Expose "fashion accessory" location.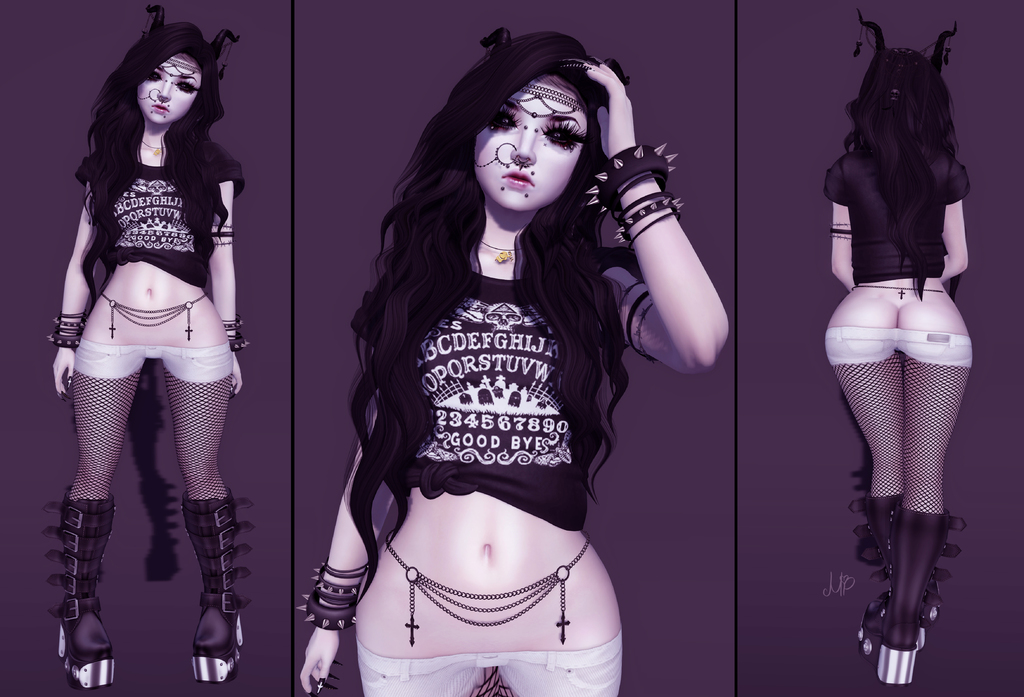
Exposed at x1=97 y1=289 x2=206 y2=340.
